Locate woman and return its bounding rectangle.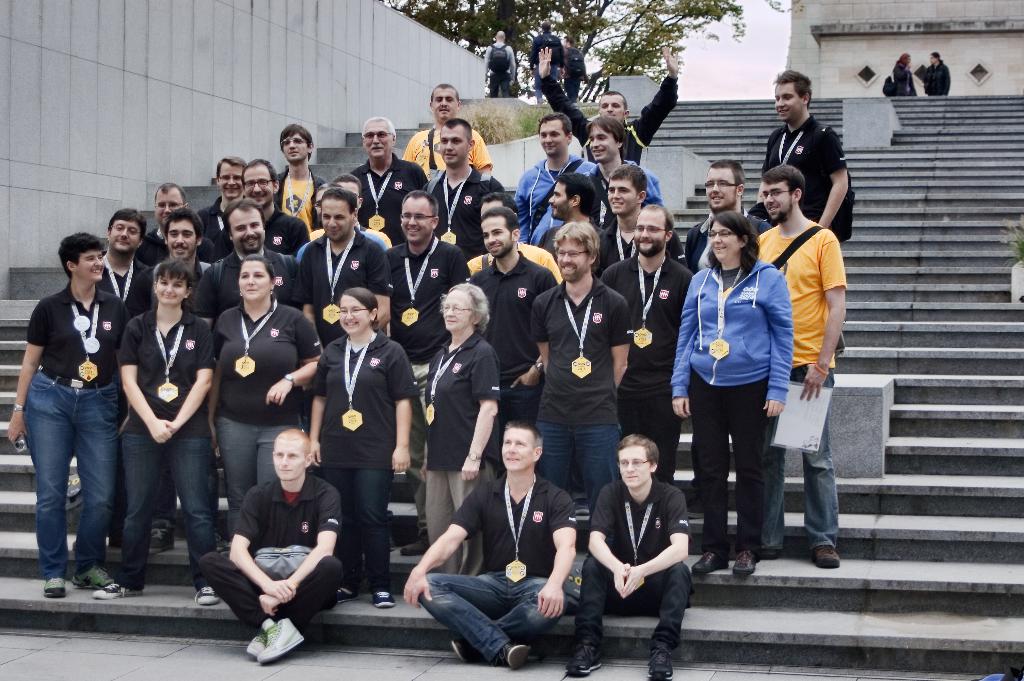
[x1=307, y1=288, x2=421, y2=608].
